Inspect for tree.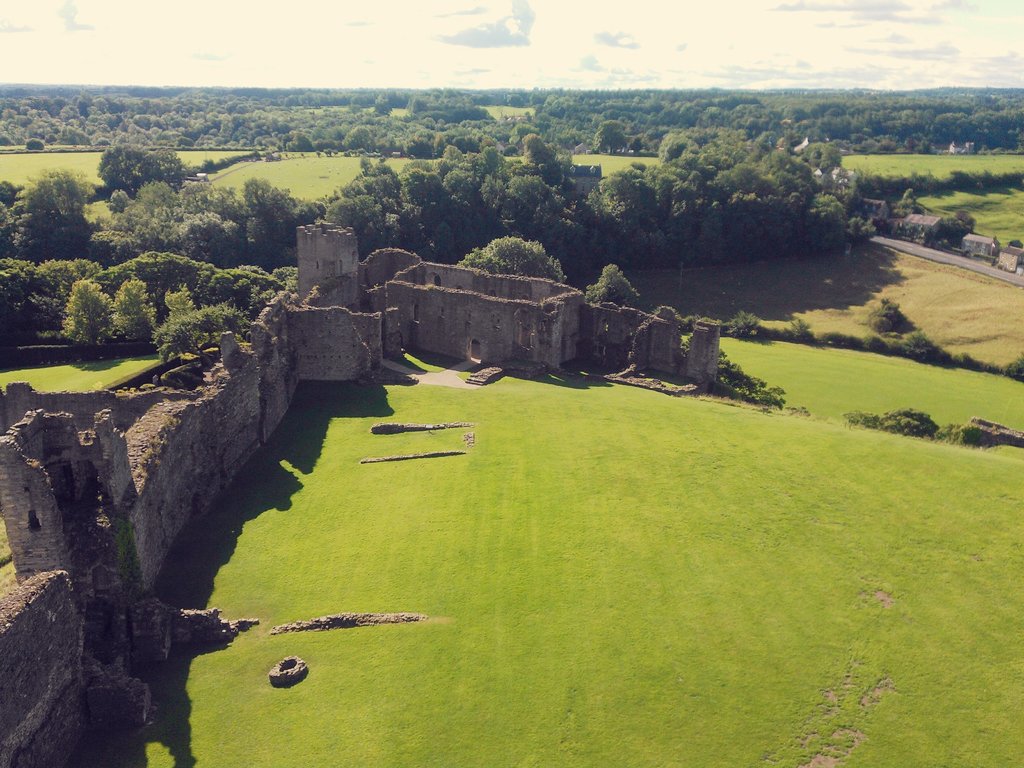
Inspection: x1=591 y1=179 x2=643 y2=249.
